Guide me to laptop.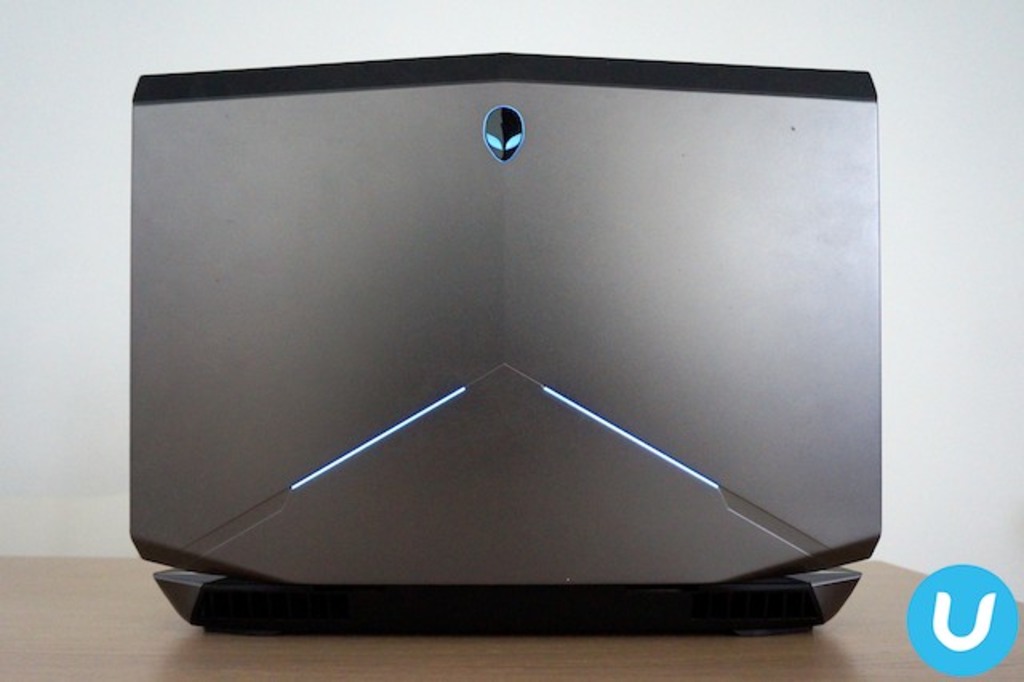
Guidance: 128:34:872:666.
